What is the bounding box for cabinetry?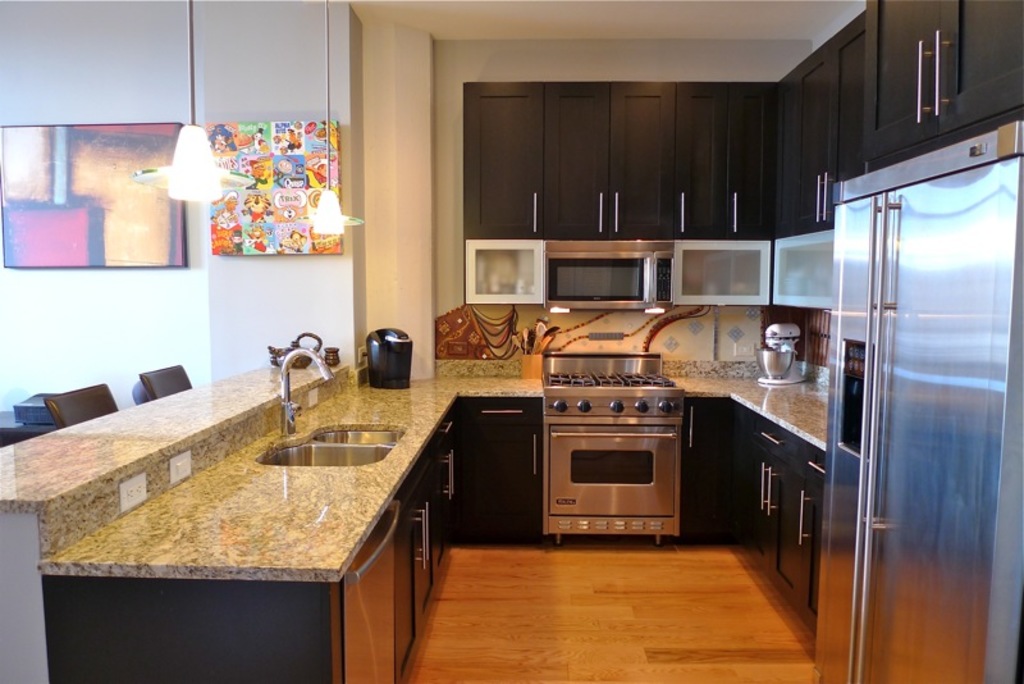
{"left": 456, "top": 78, "right": 774, "bottom": 240}.
